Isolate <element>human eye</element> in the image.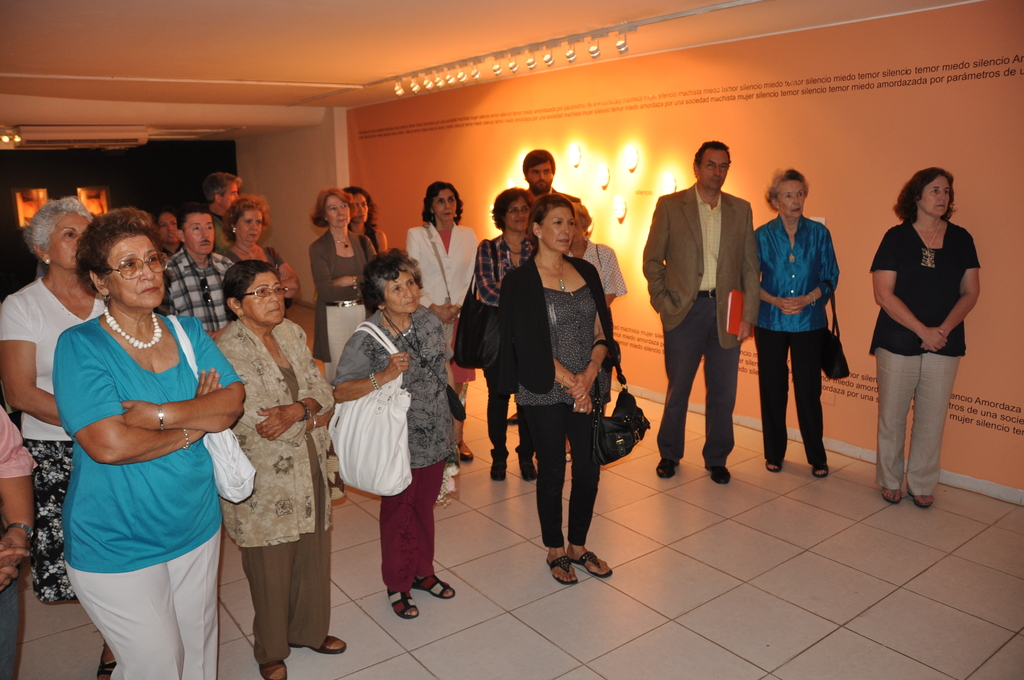
Isolated region: [204, 225, 211, 231].
